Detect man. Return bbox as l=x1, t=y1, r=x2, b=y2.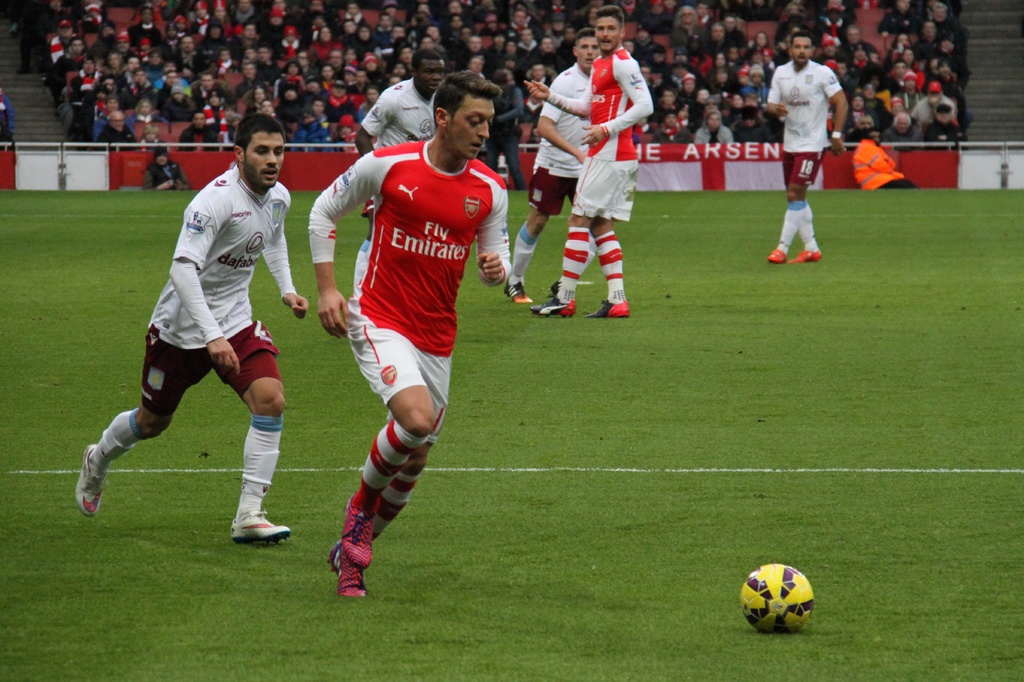
l=248, t=42, r=285, b=80.
